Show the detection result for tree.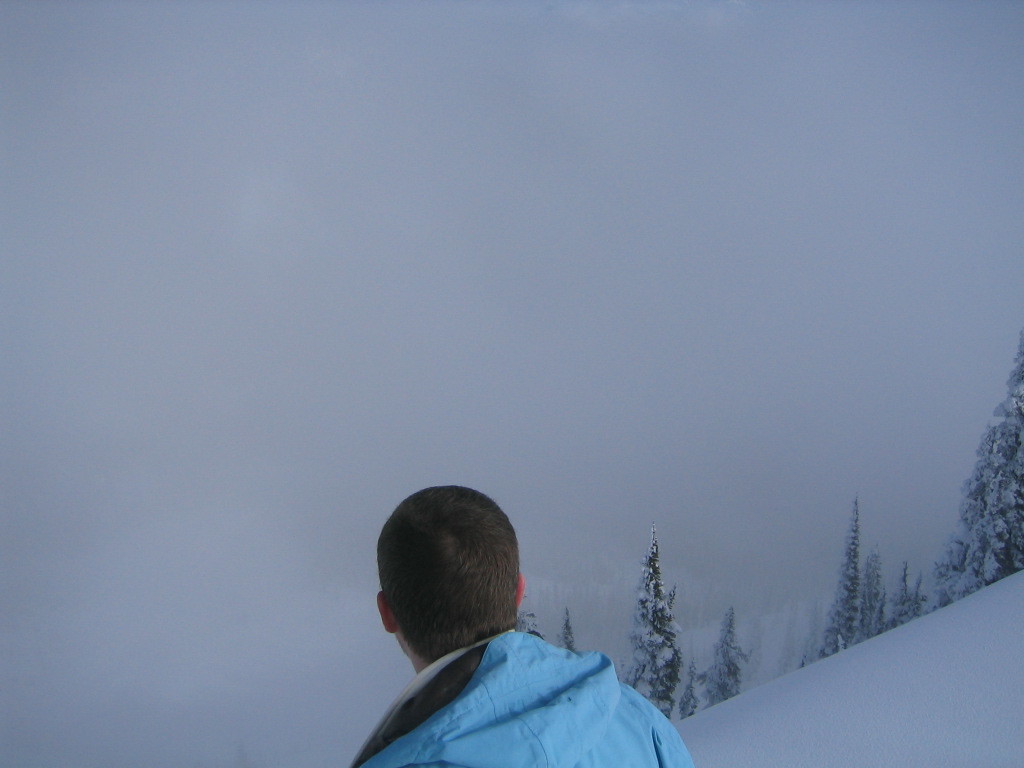
924,330,1023,616.
